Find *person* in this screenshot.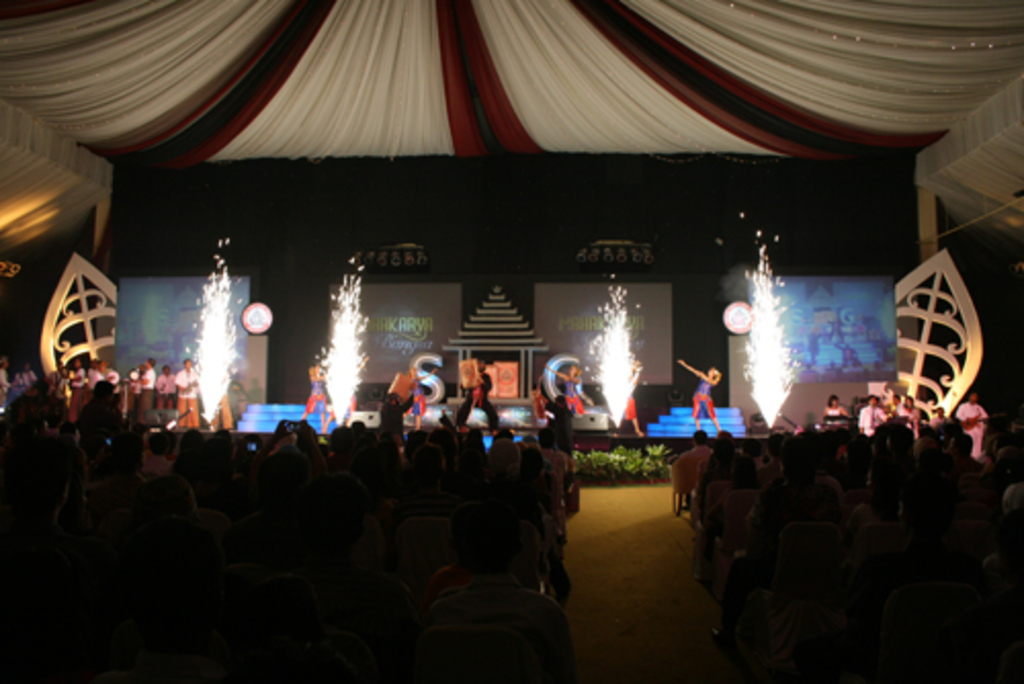
The bounding box for *person* is {"x1": 547, "y1": 362, "x2": 598, "y2": 418}.
